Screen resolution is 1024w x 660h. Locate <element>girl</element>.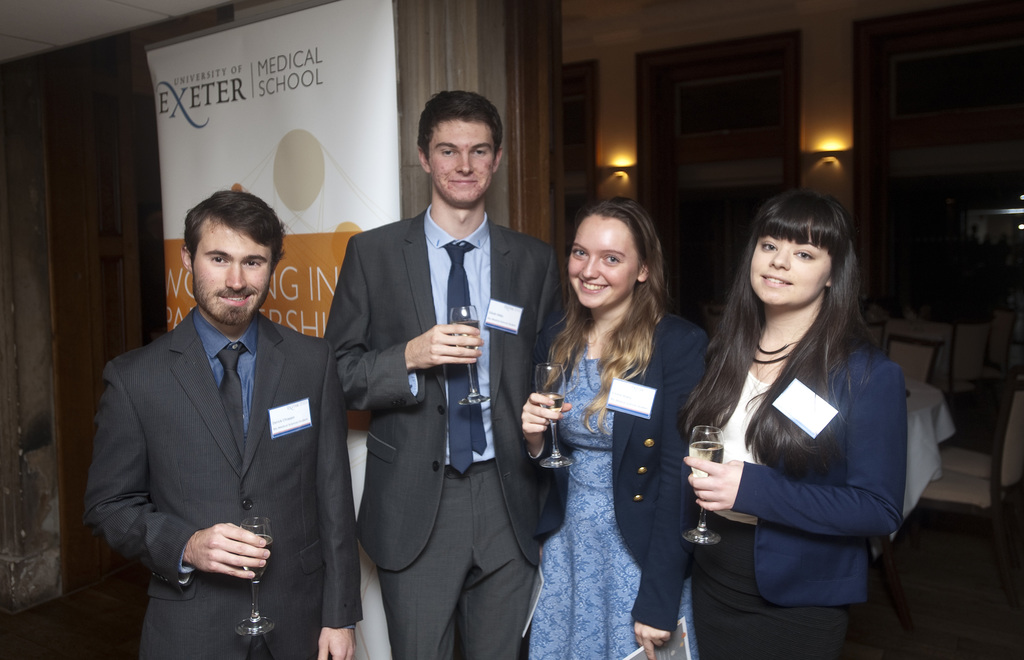
detection(680, 192, 908, 659).
